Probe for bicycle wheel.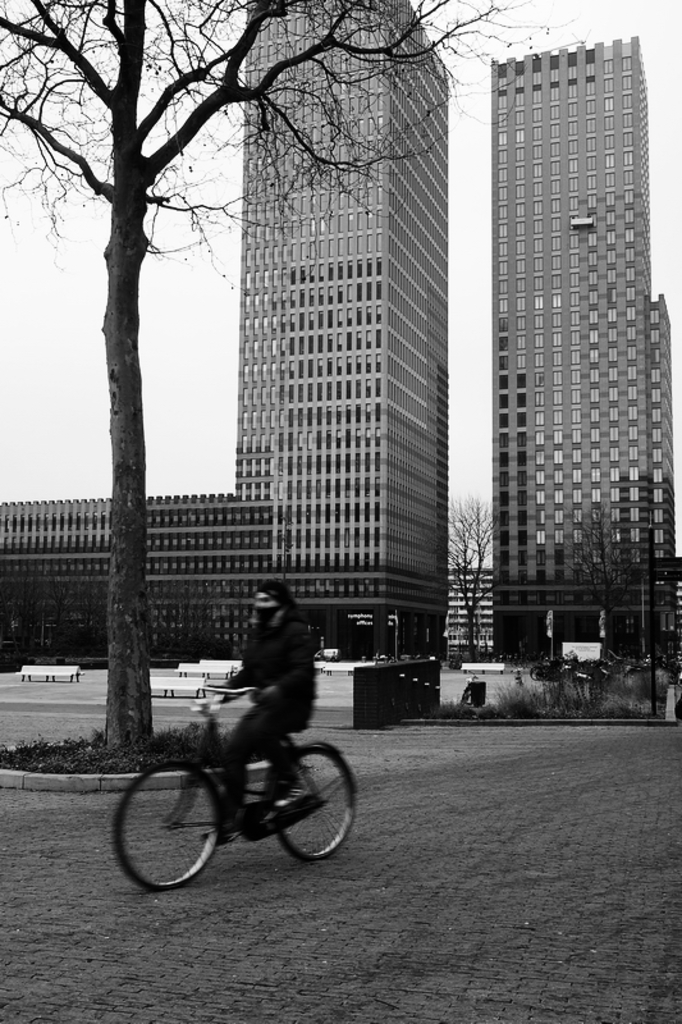
Probe result: (left=276, top=736, right=357, bottom=863).
